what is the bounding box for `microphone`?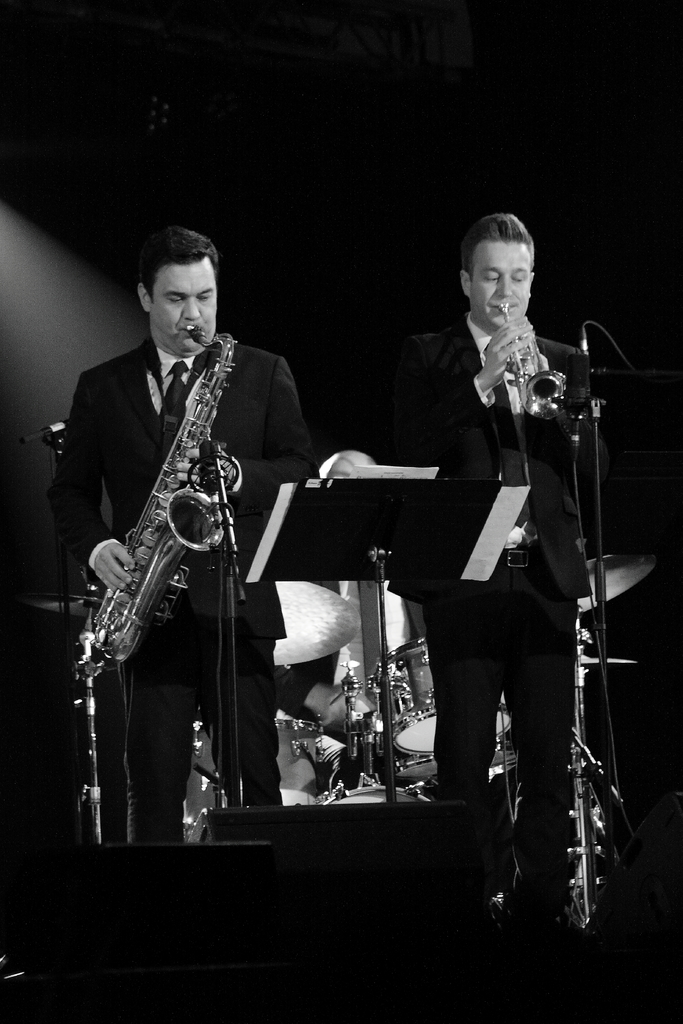
24:412:103:447.
